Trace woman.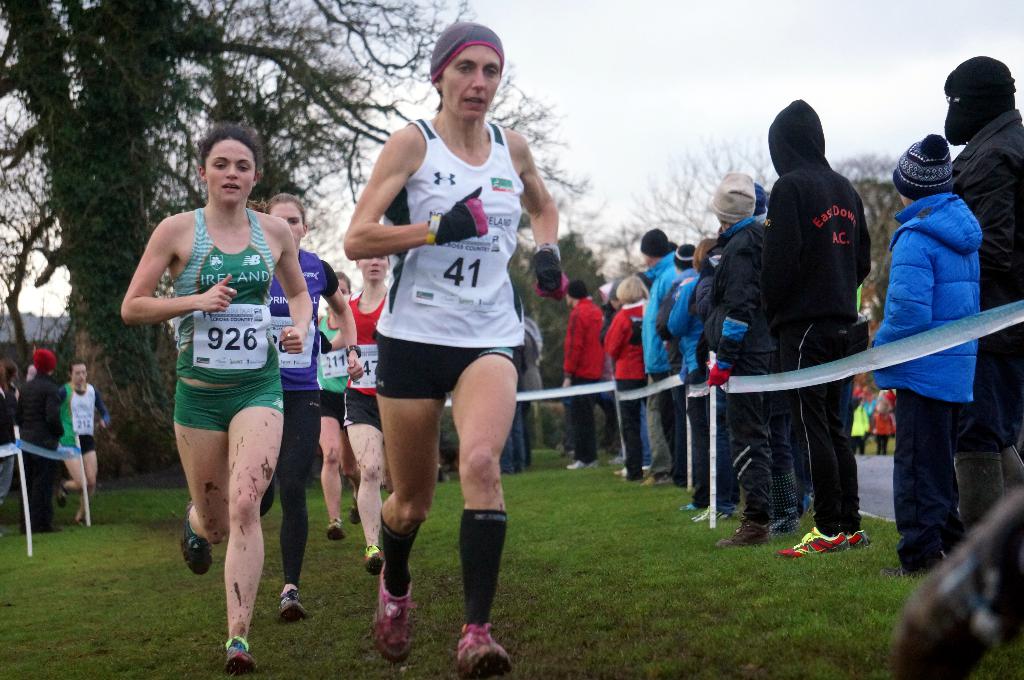
Traced to 316,270,360,541.
